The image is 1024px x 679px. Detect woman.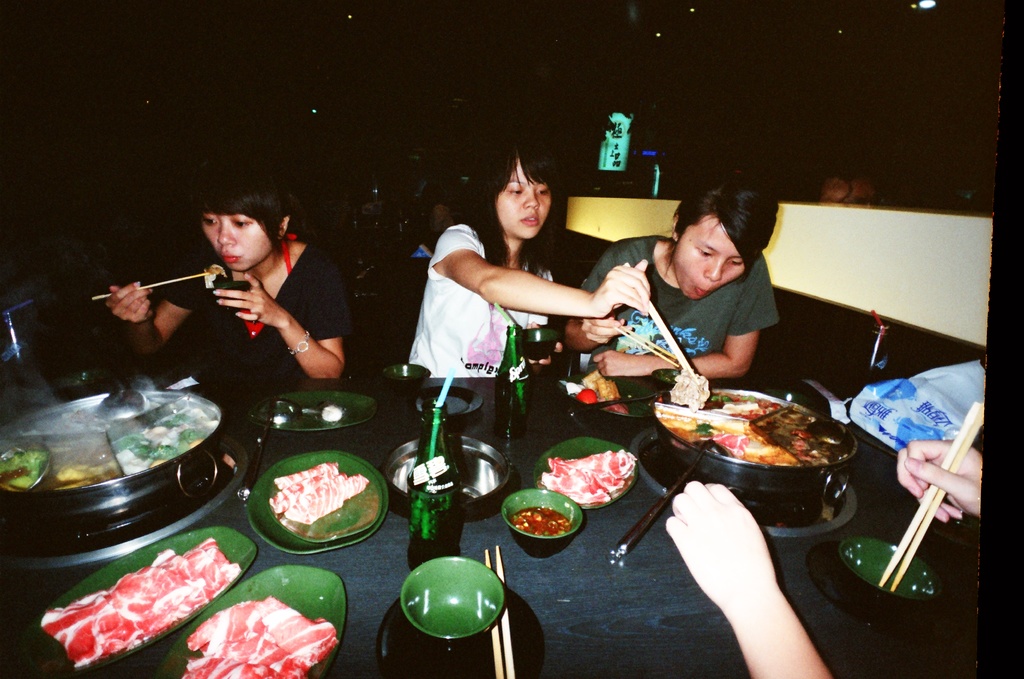
Detection: locate(561, 164, 781, 378).
